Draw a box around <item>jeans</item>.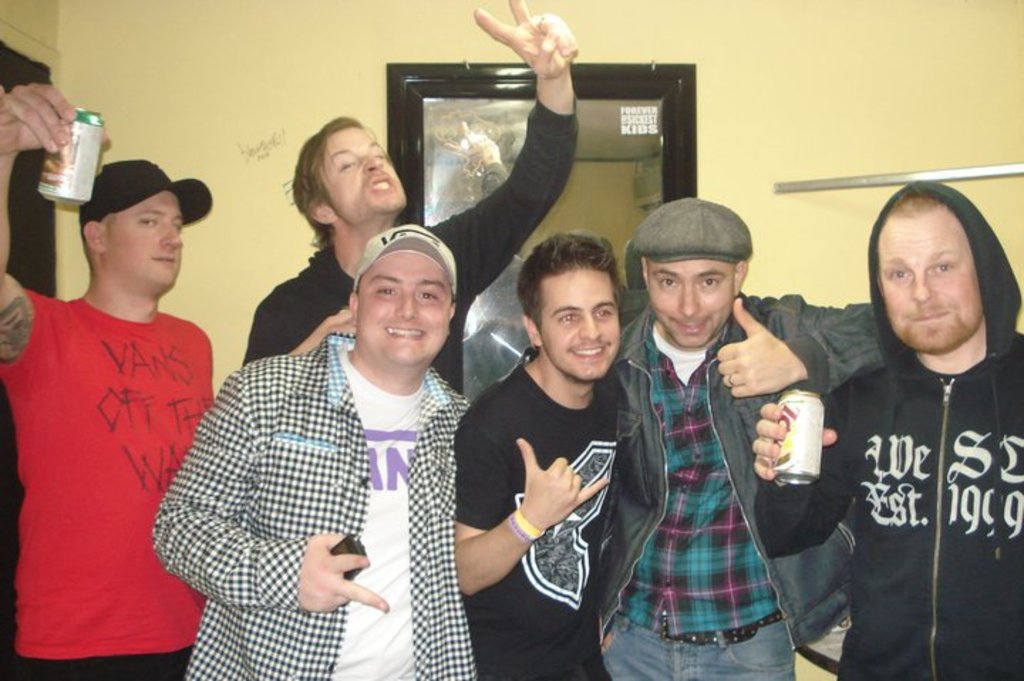
{"left": 600, "top": 613, "right": 796, "bottom": 680}.
